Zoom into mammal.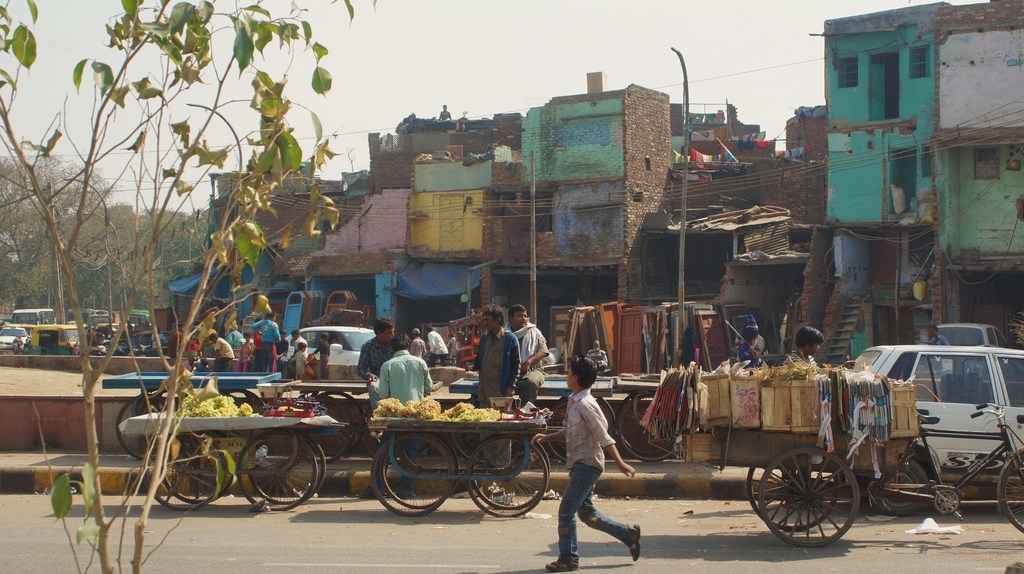
Zoom target: 411:328:426:359.
